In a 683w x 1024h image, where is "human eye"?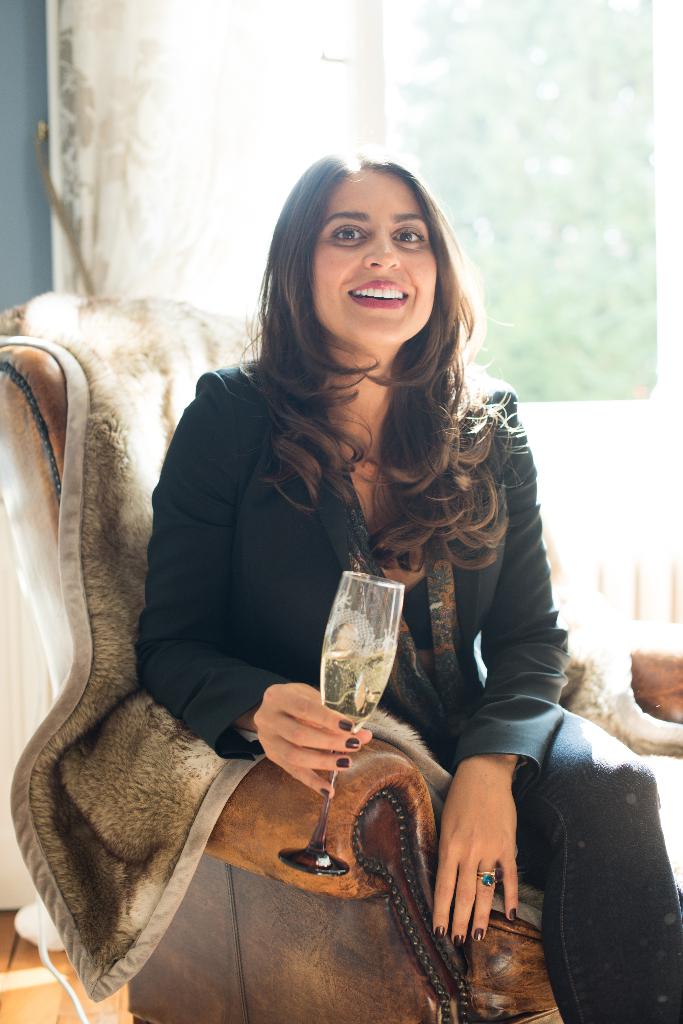
[left=328, top=223, right=373, bottom=247].
